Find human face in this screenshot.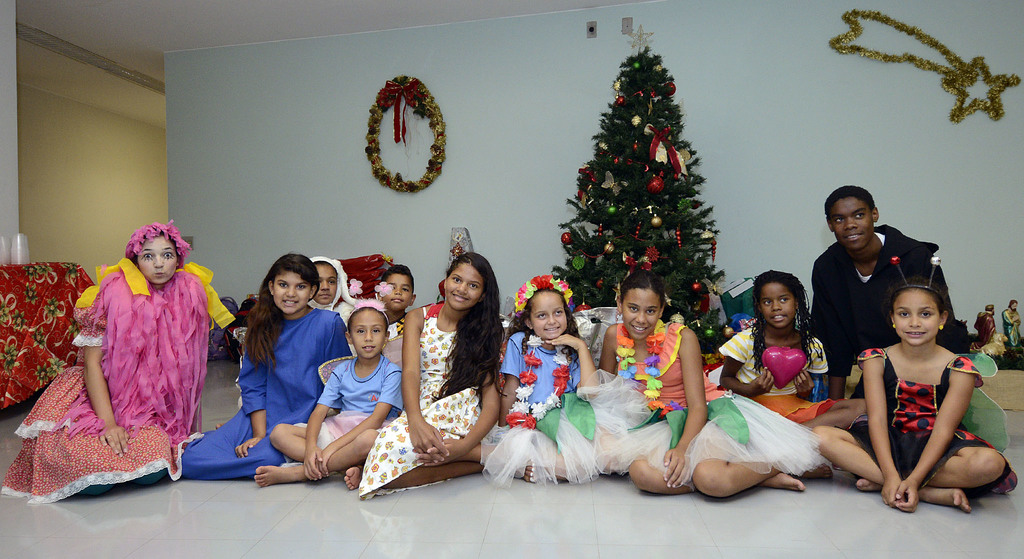
The bounding box for human face is bbox=(1011, 300, 1018, 312).
